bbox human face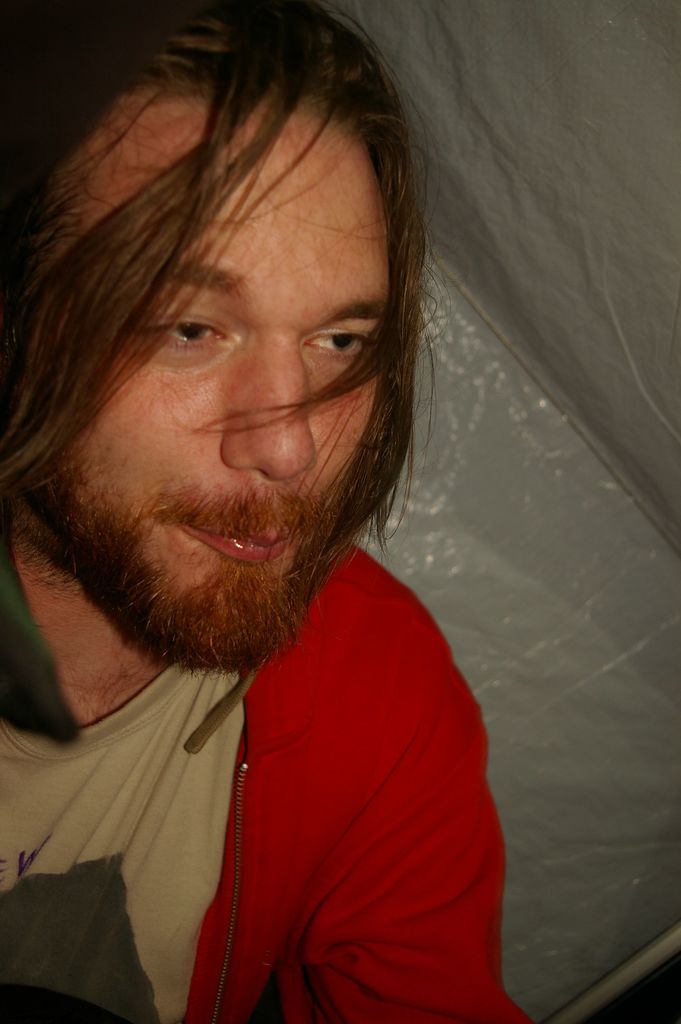
crop(74, 90, 382, 581)
